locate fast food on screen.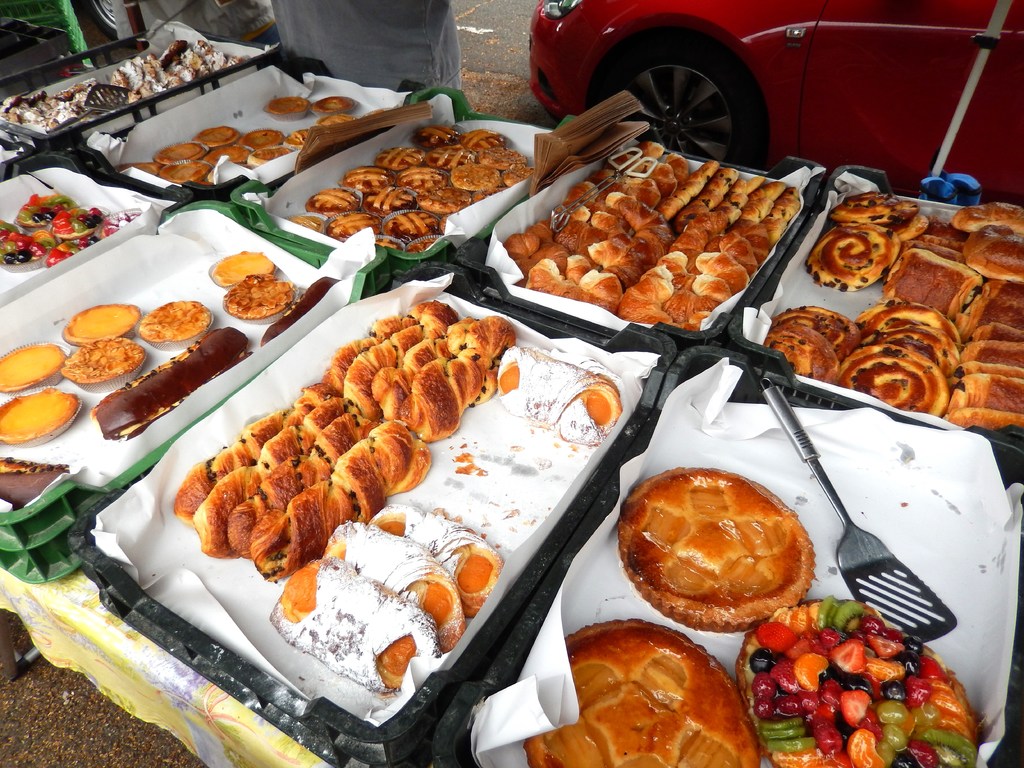
On screen at {"left": 586, "top": 168, "right": 664, "bottom": 207}.
